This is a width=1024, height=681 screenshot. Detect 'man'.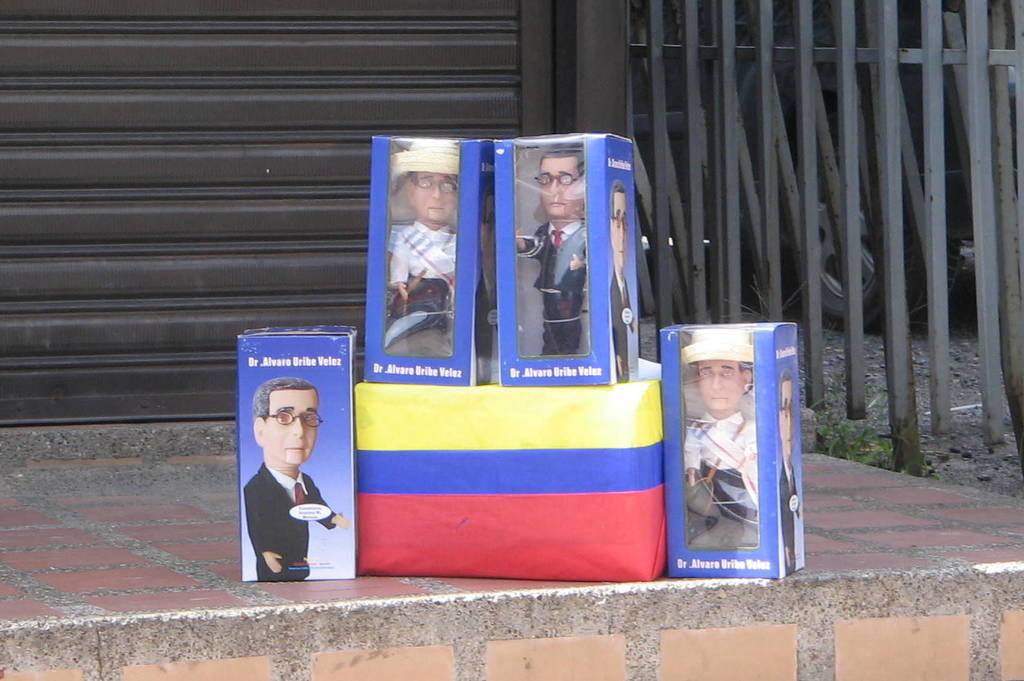
box(607, 181, 635, 389).
